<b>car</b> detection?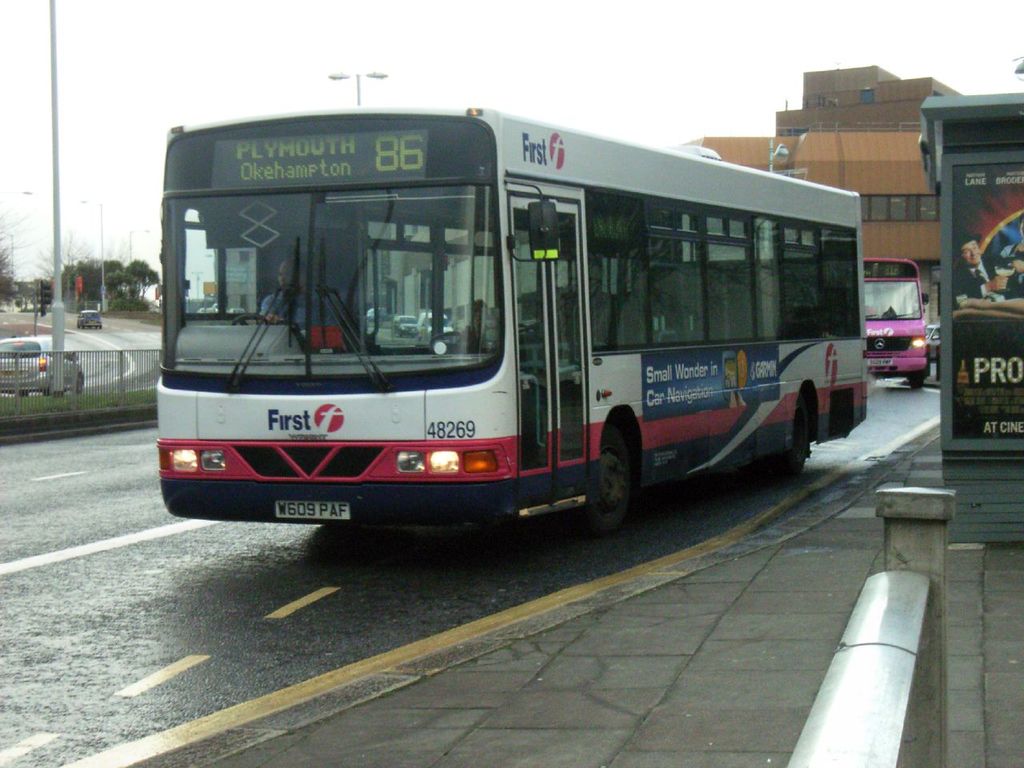
x1=76 y1=310 x2=104 y2=330
